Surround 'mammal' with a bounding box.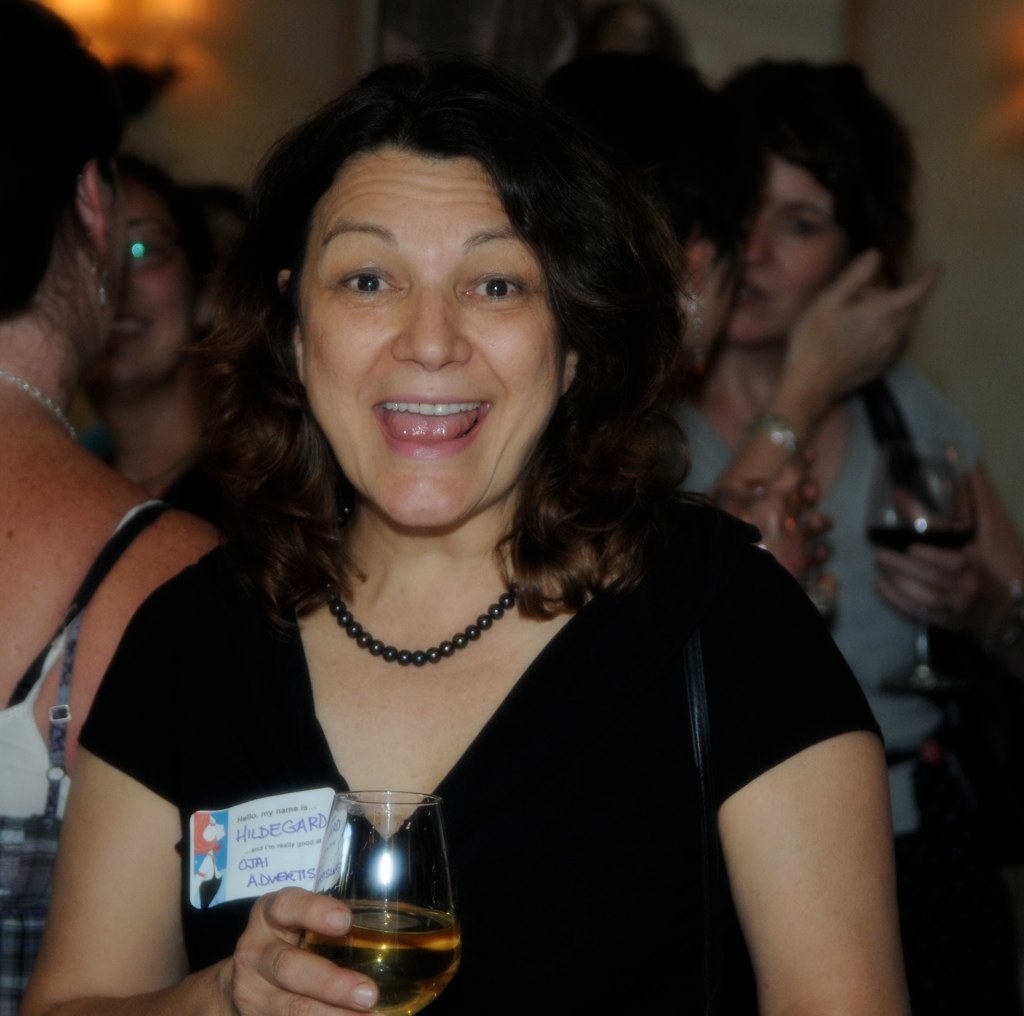
526 49 850 621.
